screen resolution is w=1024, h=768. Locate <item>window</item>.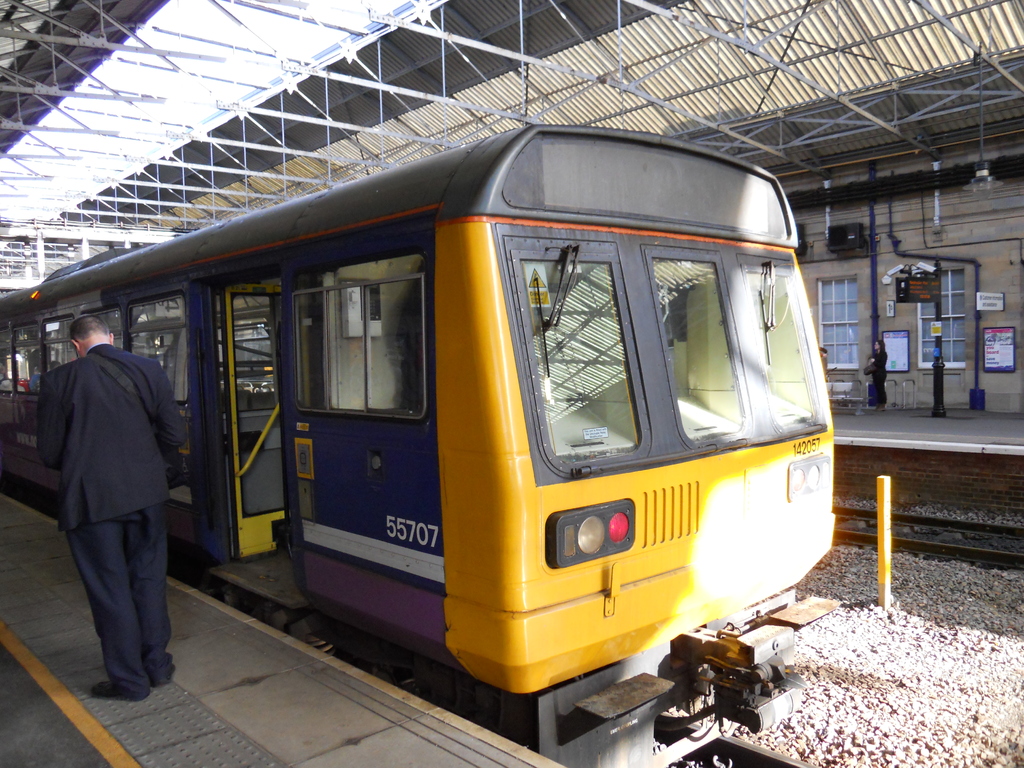
[812,274,860,367].
